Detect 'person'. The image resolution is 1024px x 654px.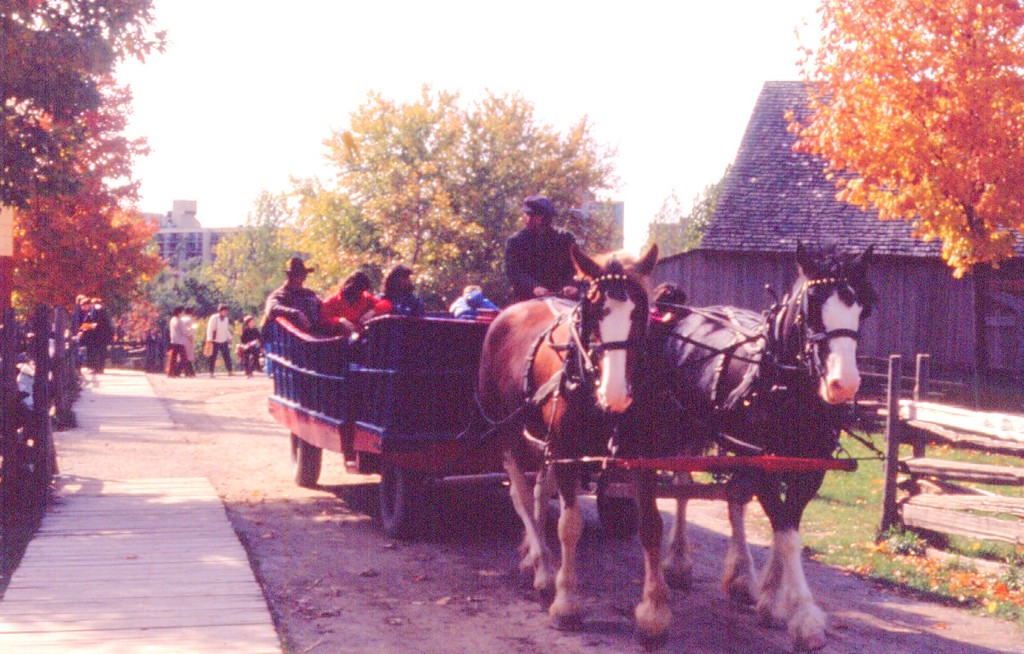
box=[200, 303, 237, 377].
